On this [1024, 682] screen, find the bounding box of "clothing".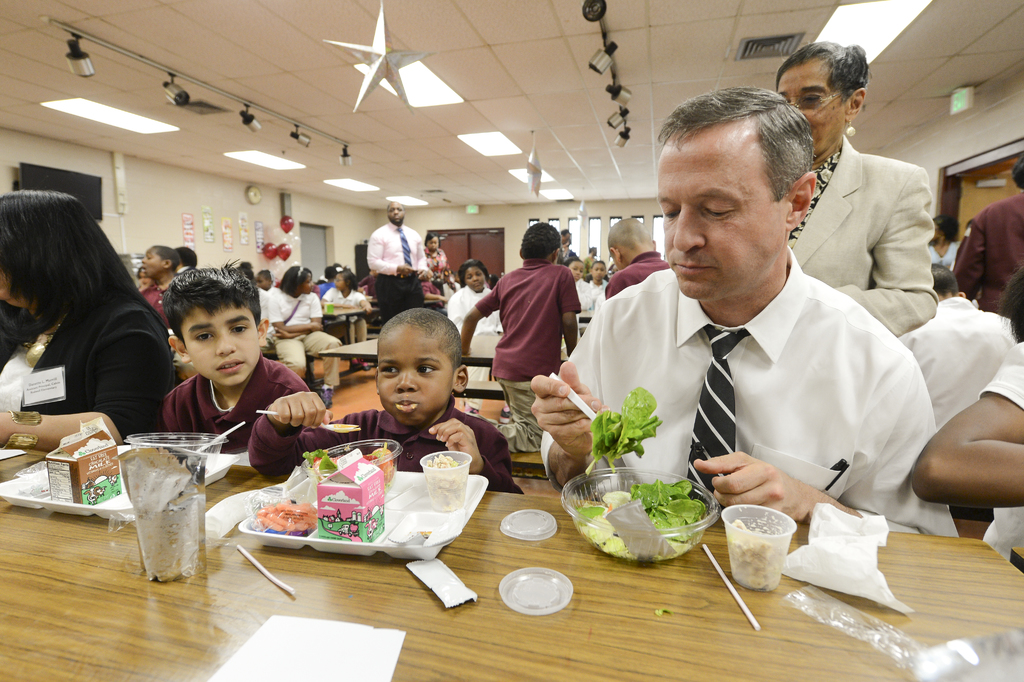
Bounding box: {"left": 605, "top": 255, "right": 671, "bottom": 297}.
